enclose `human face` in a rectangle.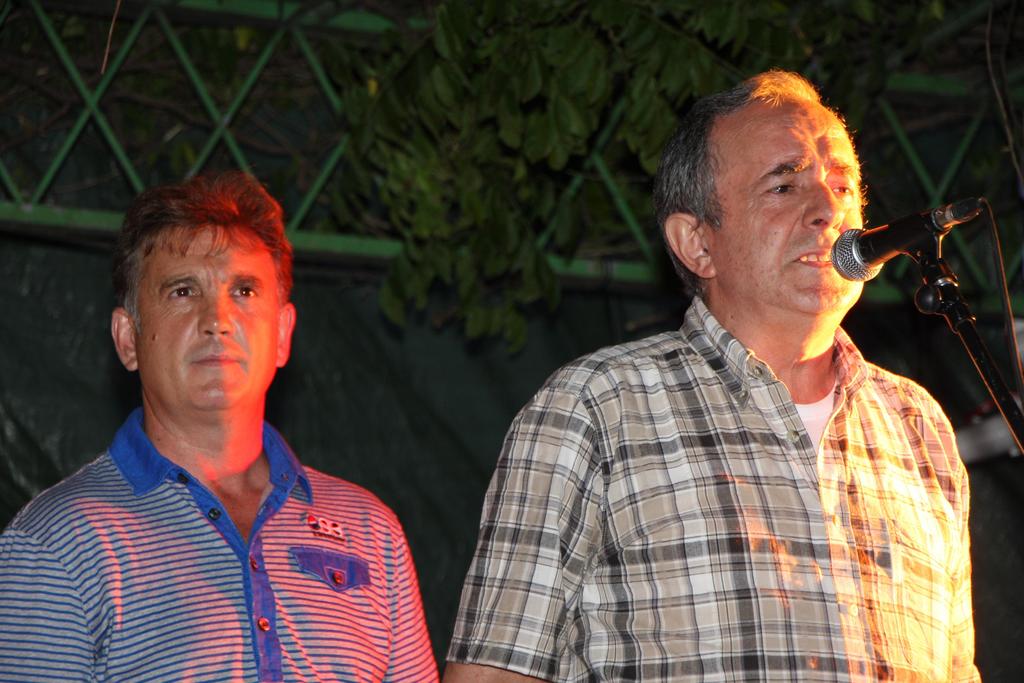
detection(705, 84, 881, 315).
